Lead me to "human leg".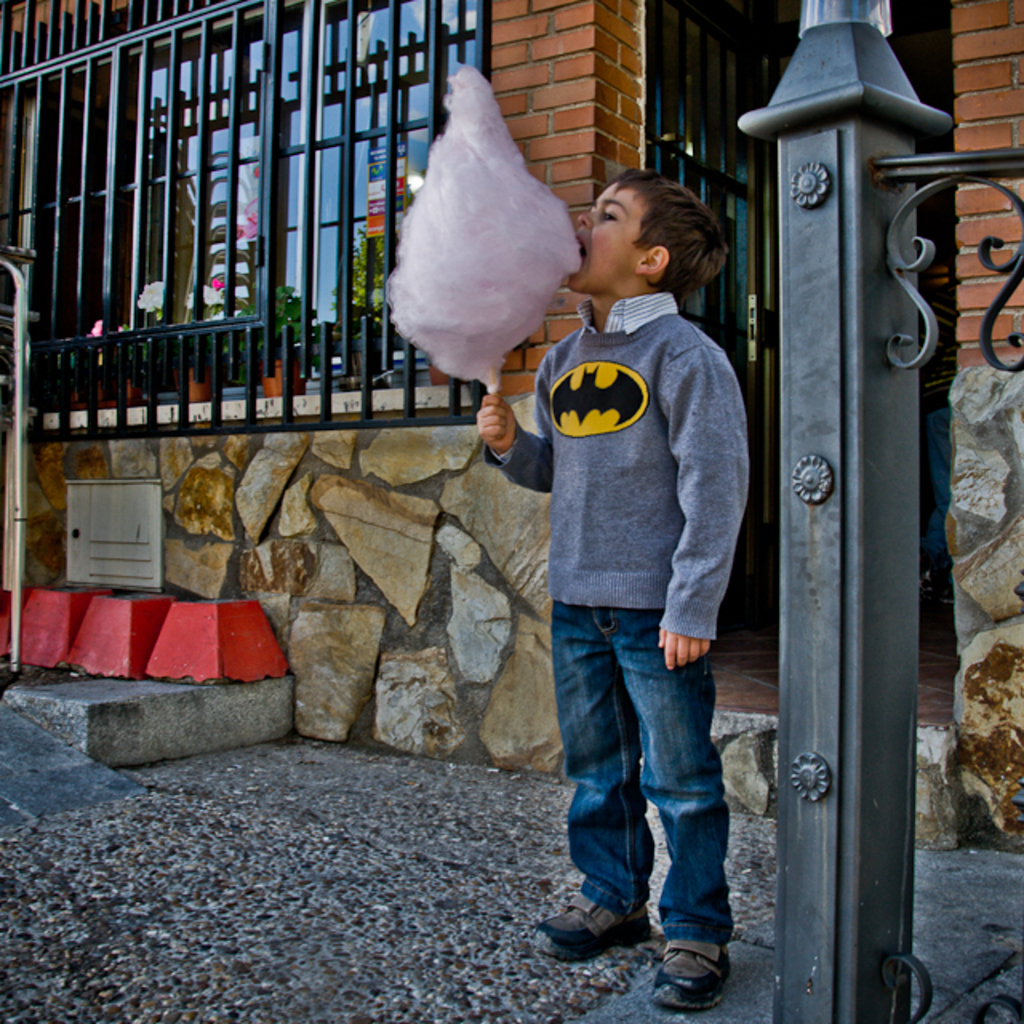
Lead to bbox=(533, 608, 627, 949).
